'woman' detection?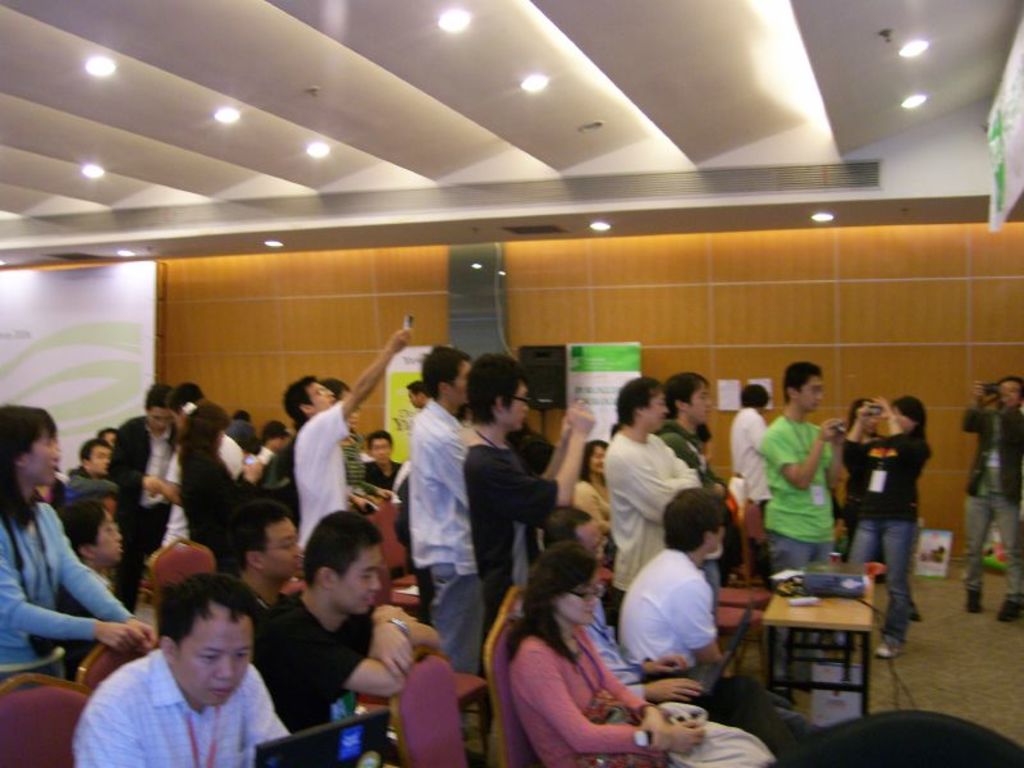
pyautogui.locateOnScreen(844, 390, 929, 664)
